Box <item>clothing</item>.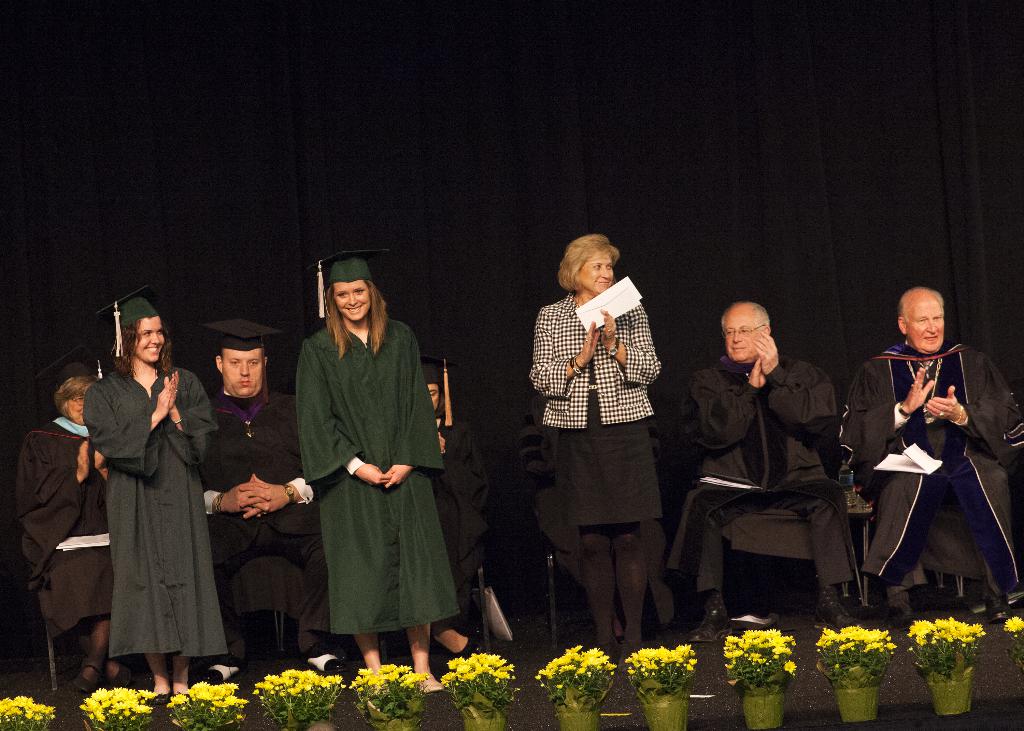
bbox=(422, 400, 495, 604).
